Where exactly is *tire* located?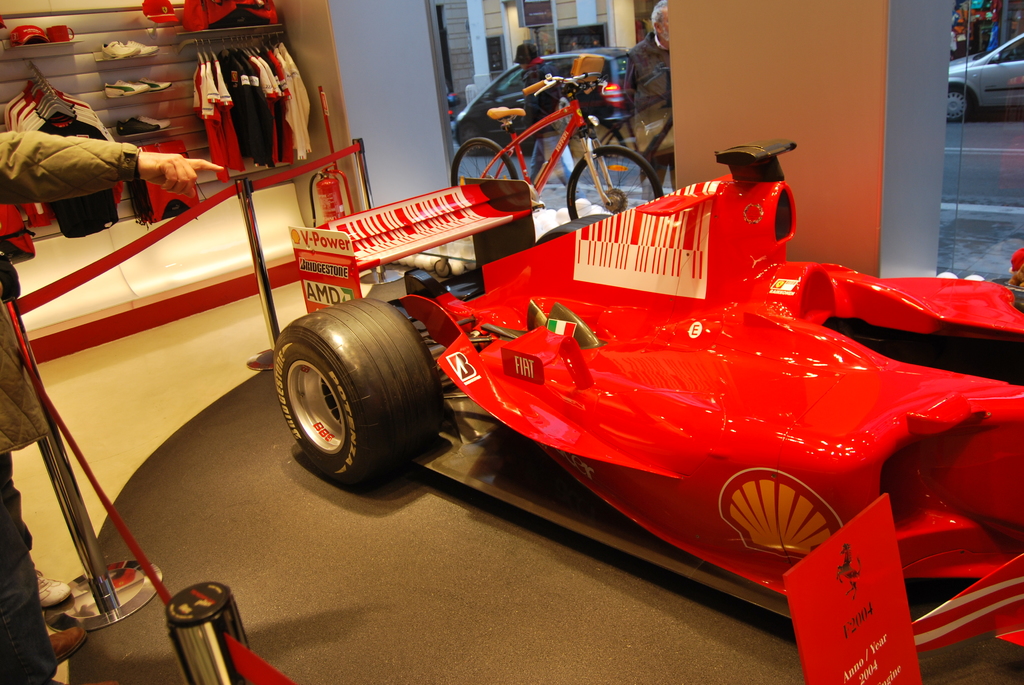
Its bounding box is 568 145 661 219.
